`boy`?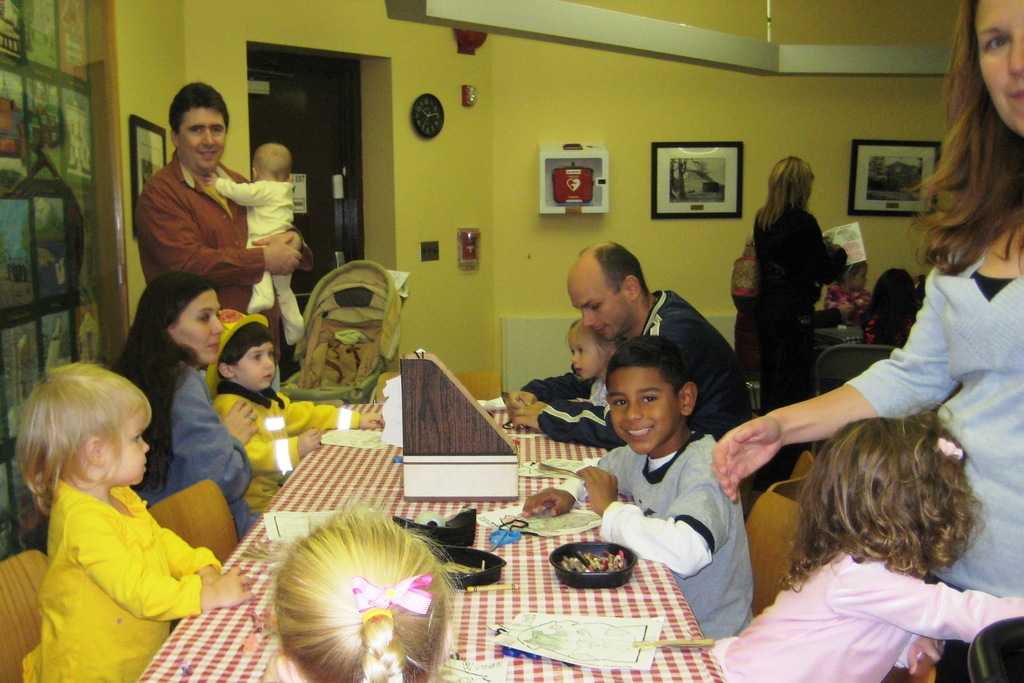
<region>520, 332, 753, 638</region>
